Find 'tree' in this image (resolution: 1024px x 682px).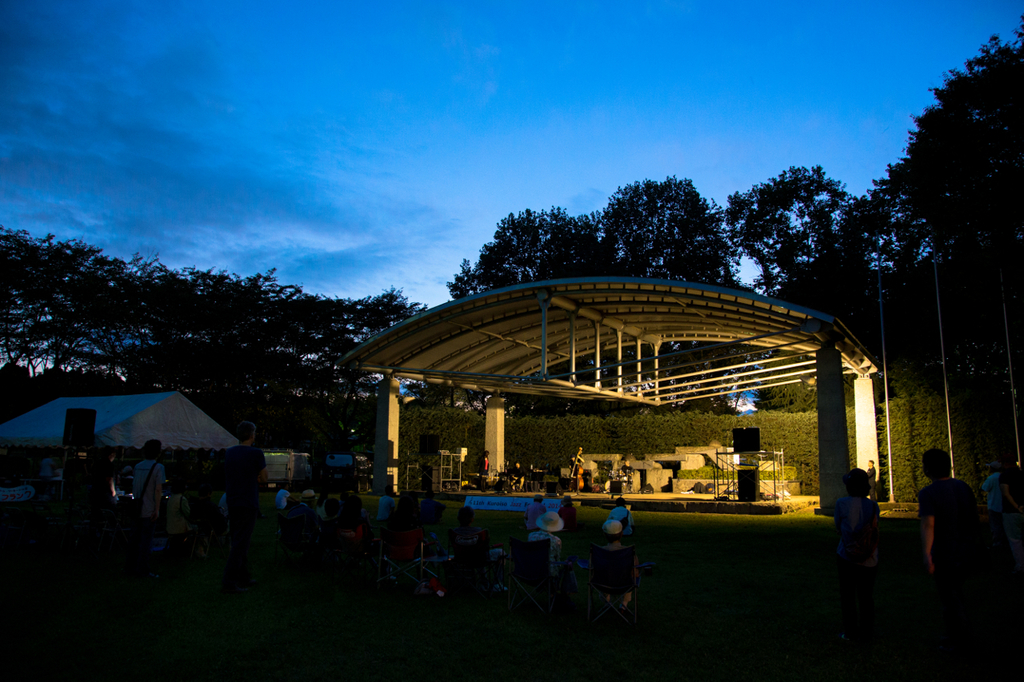
l=860, t=16, r=1022, b=467.
